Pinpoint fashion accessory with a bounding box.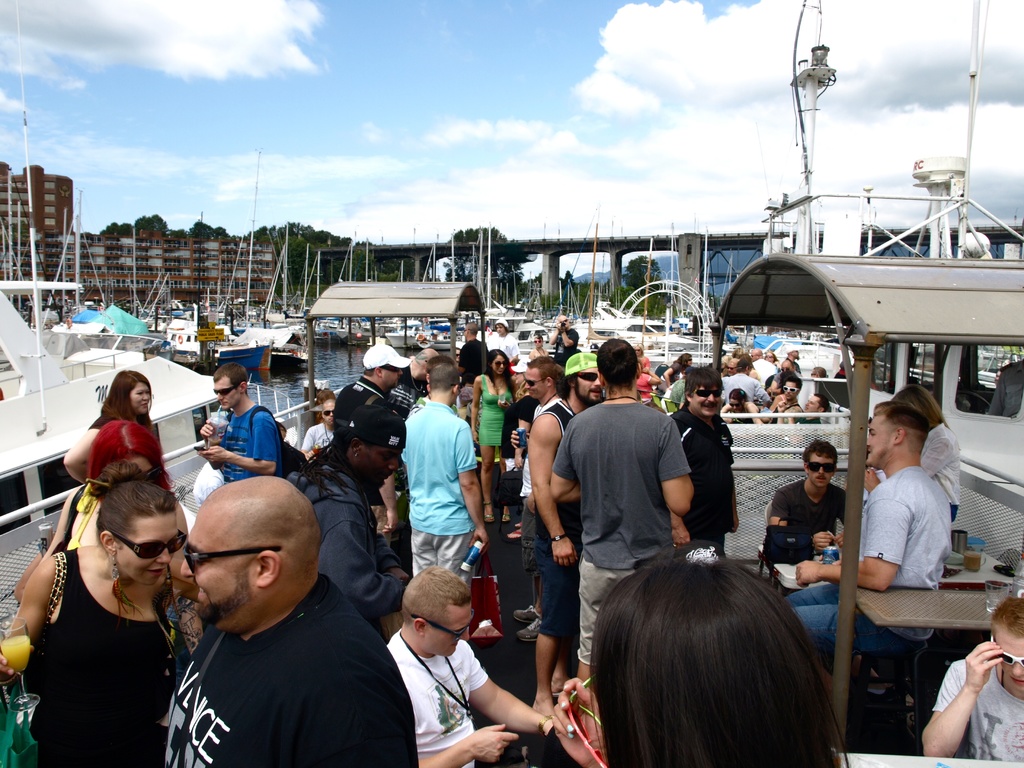
bbox(409, 606, 475, 638).
